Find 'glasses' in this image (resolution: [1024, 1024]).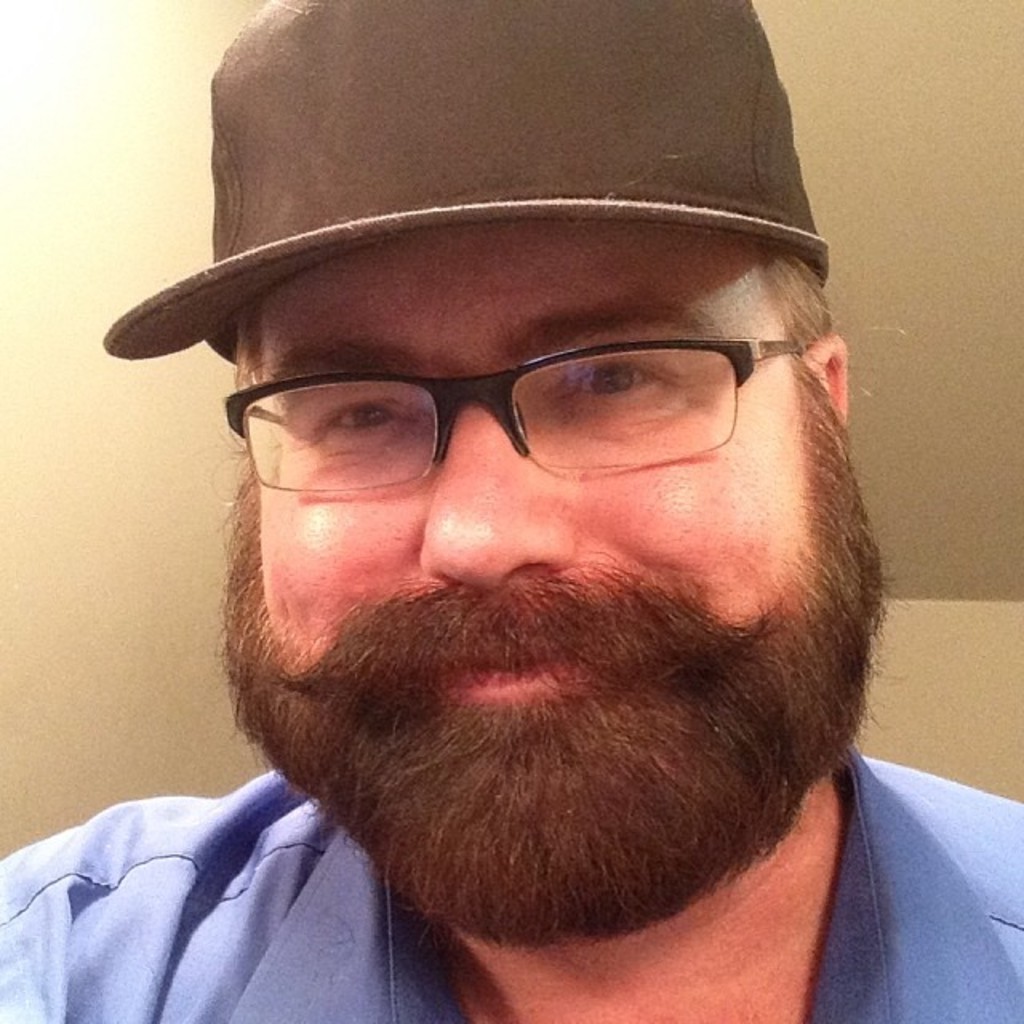
<box>157,298,821,518</box>.
